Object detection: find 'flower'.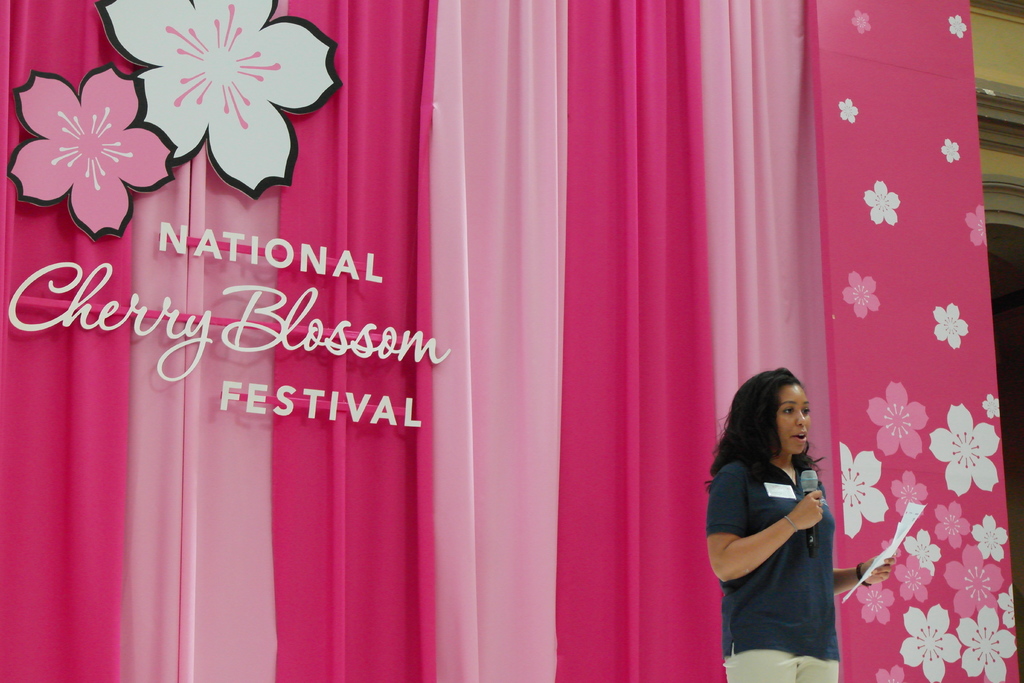
select_region(927, 406, 998, 500).
